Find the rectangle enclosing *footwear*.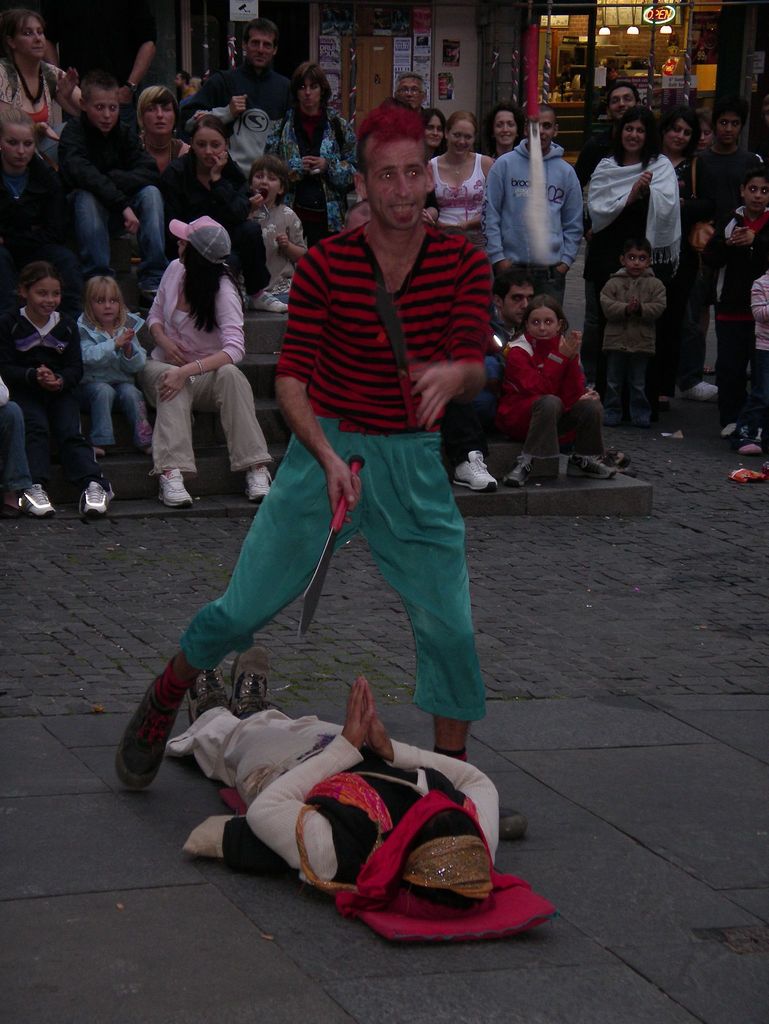
detection(117, 678, 185, 784).
